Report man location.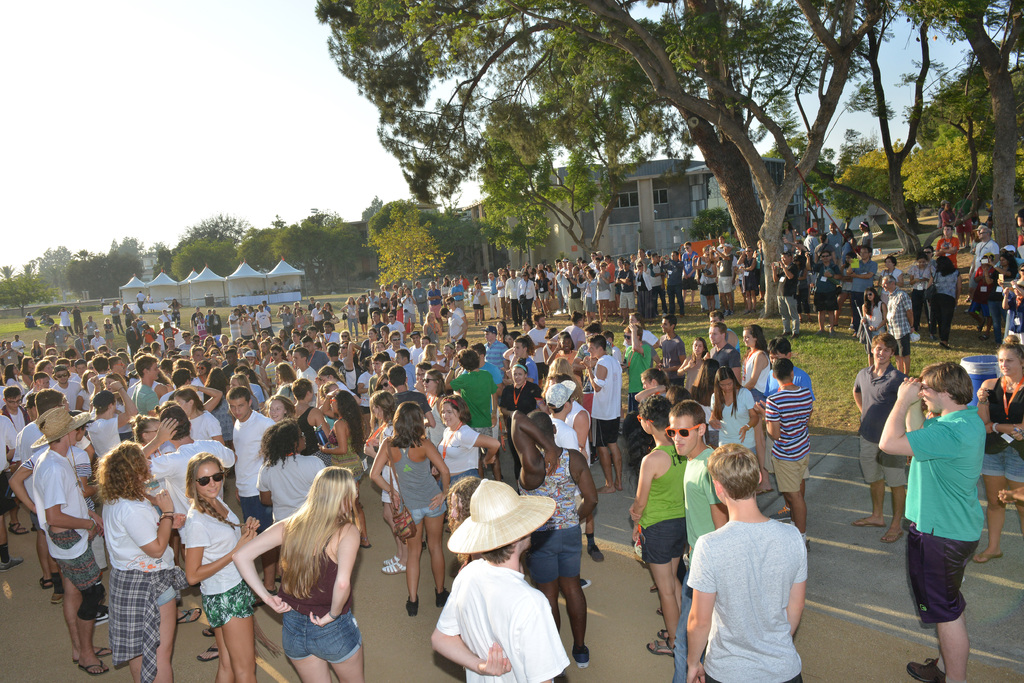
Report: 803,250,840,335.
